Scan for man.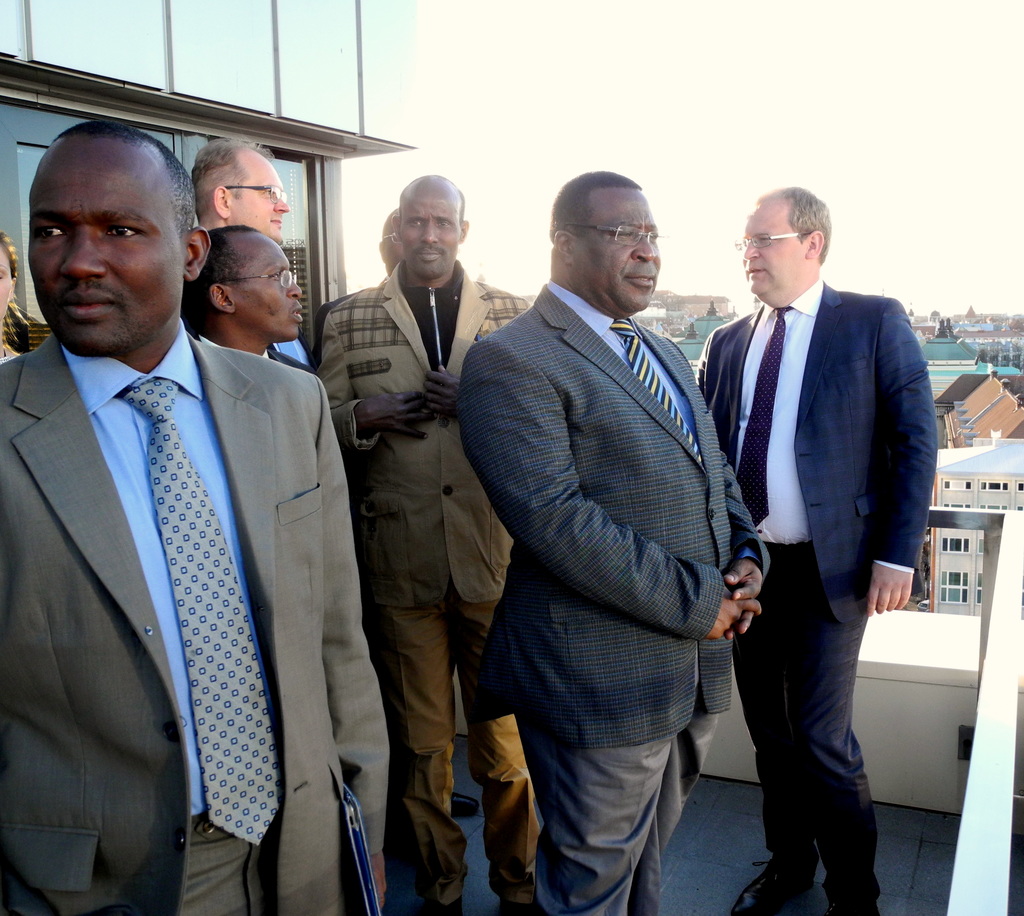
Scan result: bbox=[313, 204, 476, 822].
